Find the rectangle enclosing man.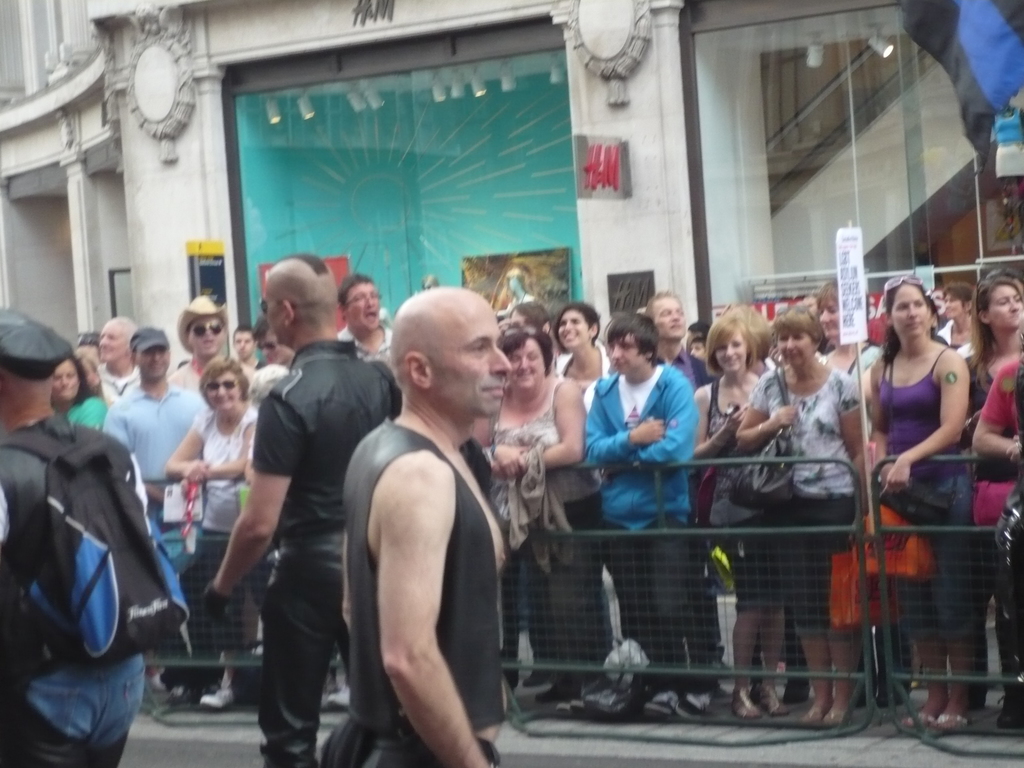
bbox=[252, 312, 298, 371].
